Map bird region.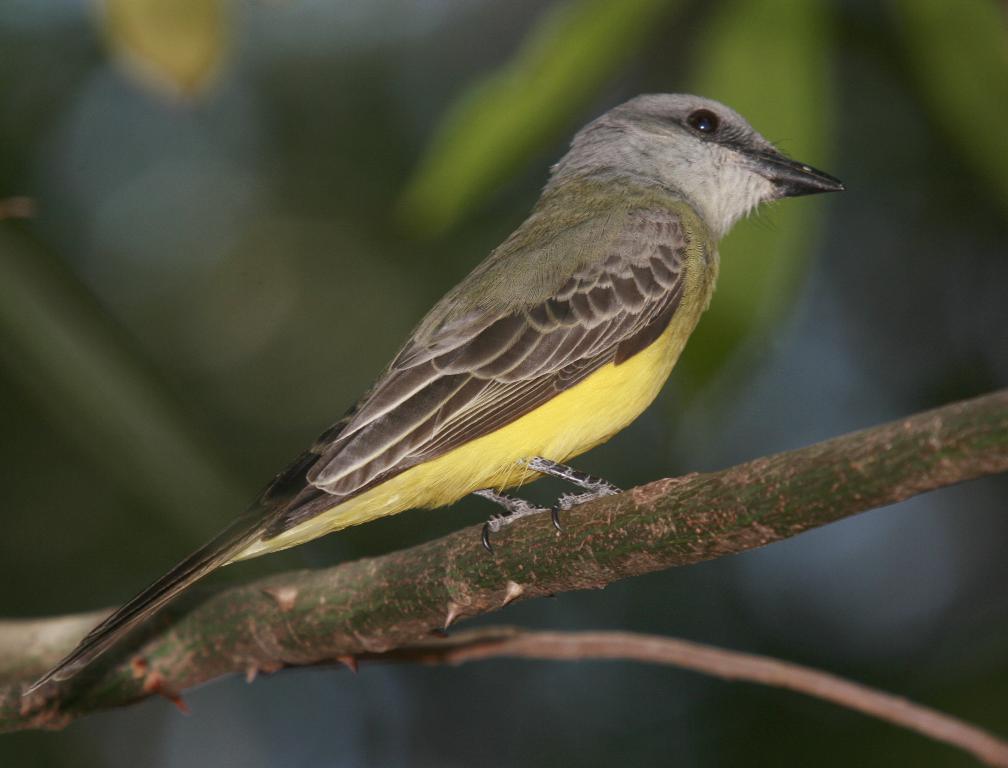
Mapped to l=51, t=113, r=828, b=615.
